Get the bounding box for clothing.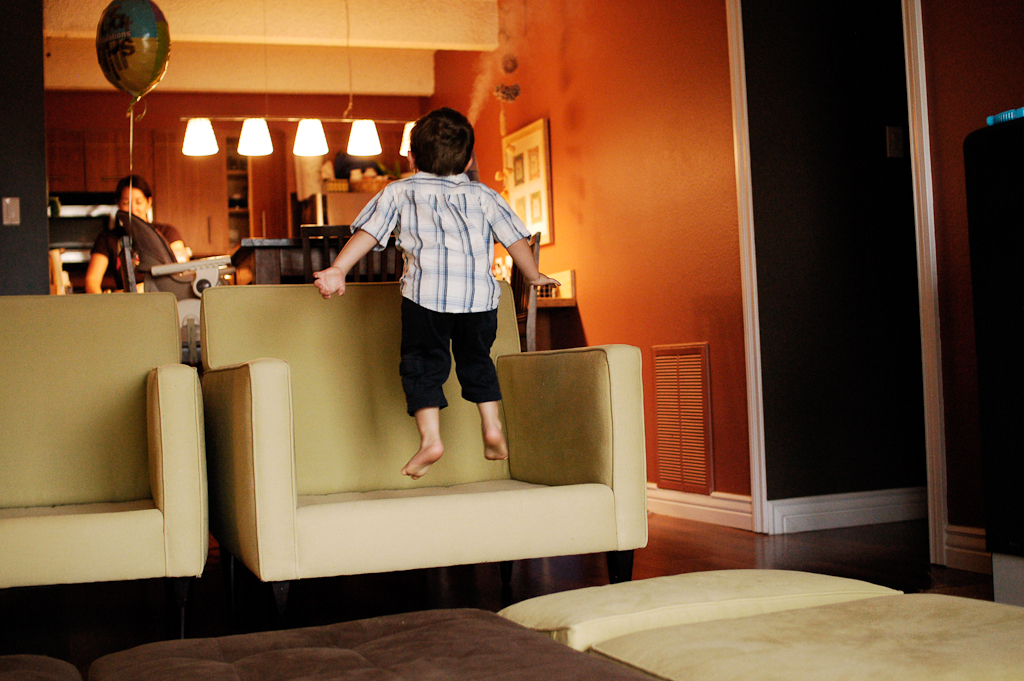
detection(94, 218, 182, 295).
